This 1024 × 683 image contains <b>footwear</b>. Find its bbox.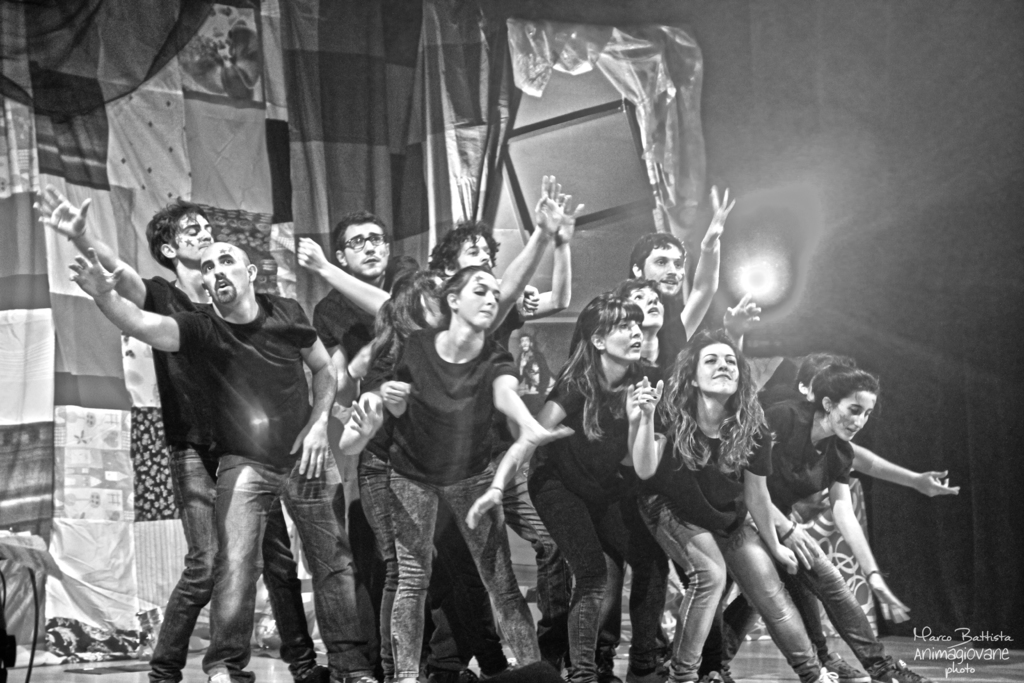
872,661,933,682.
